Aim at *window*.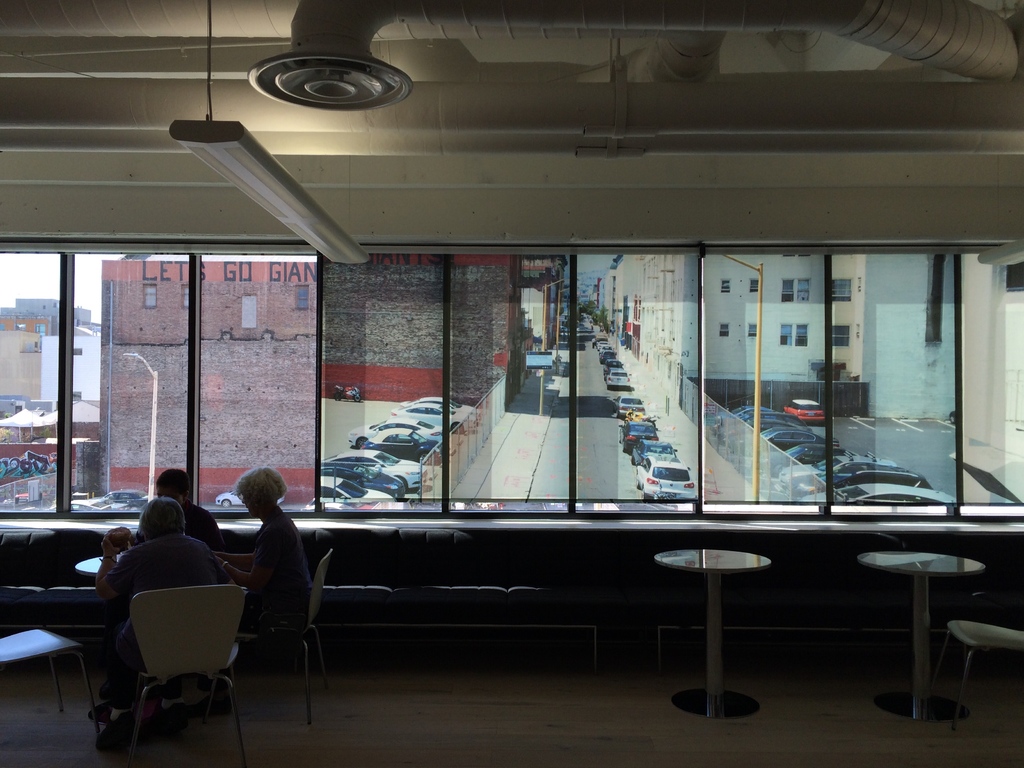
Aimed at <box>748,281,761,298</box>.
